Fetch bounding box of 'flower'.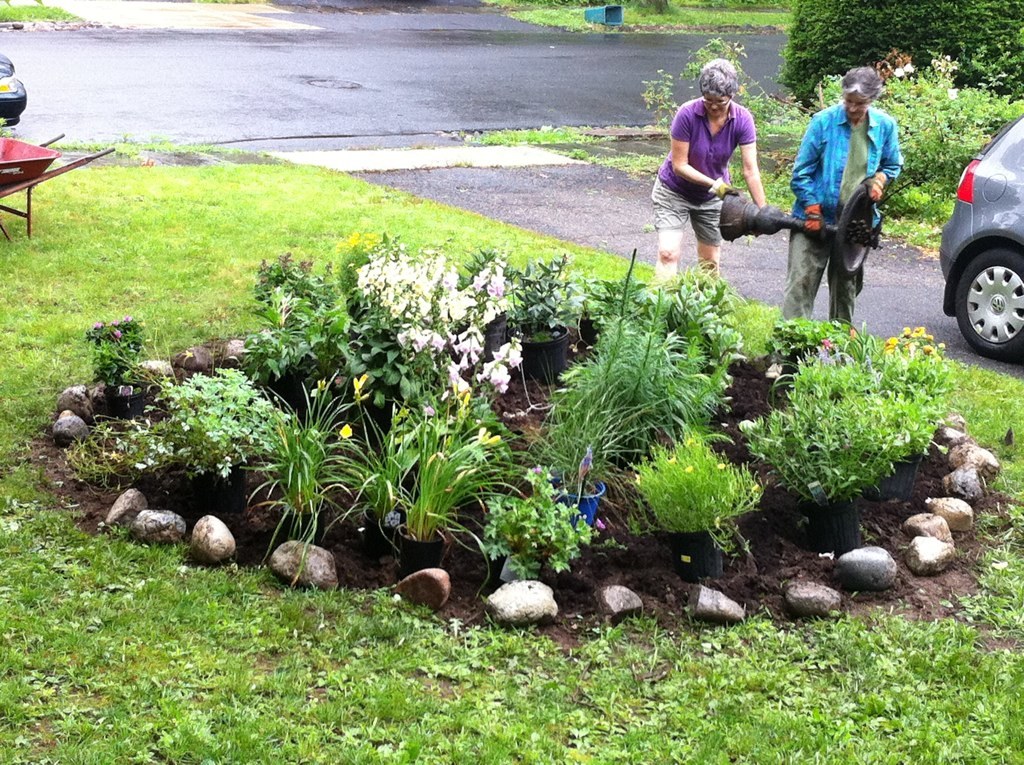
Bbox: left=122, top=312, right=132, bottom=320.
